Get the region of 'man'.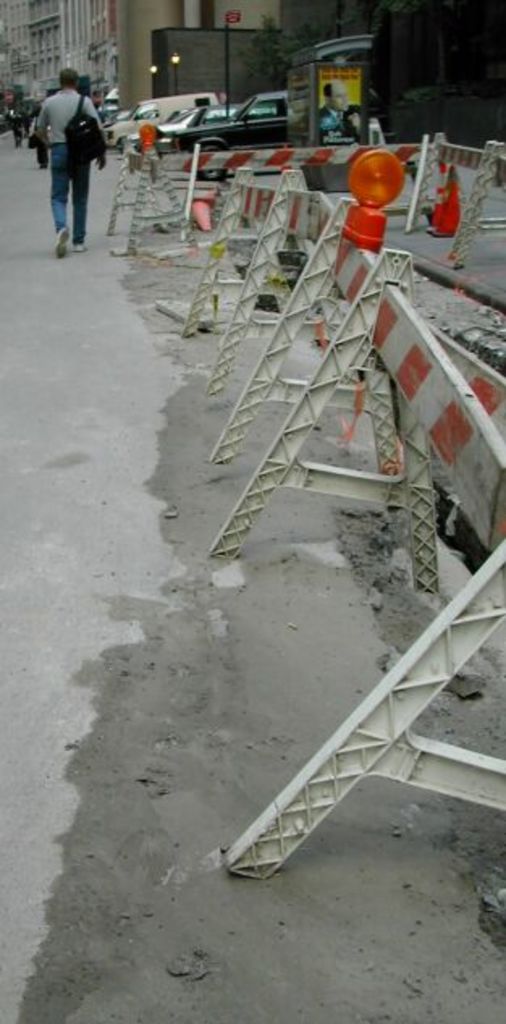
(left=318, top=83, right=364, bottom=144).
